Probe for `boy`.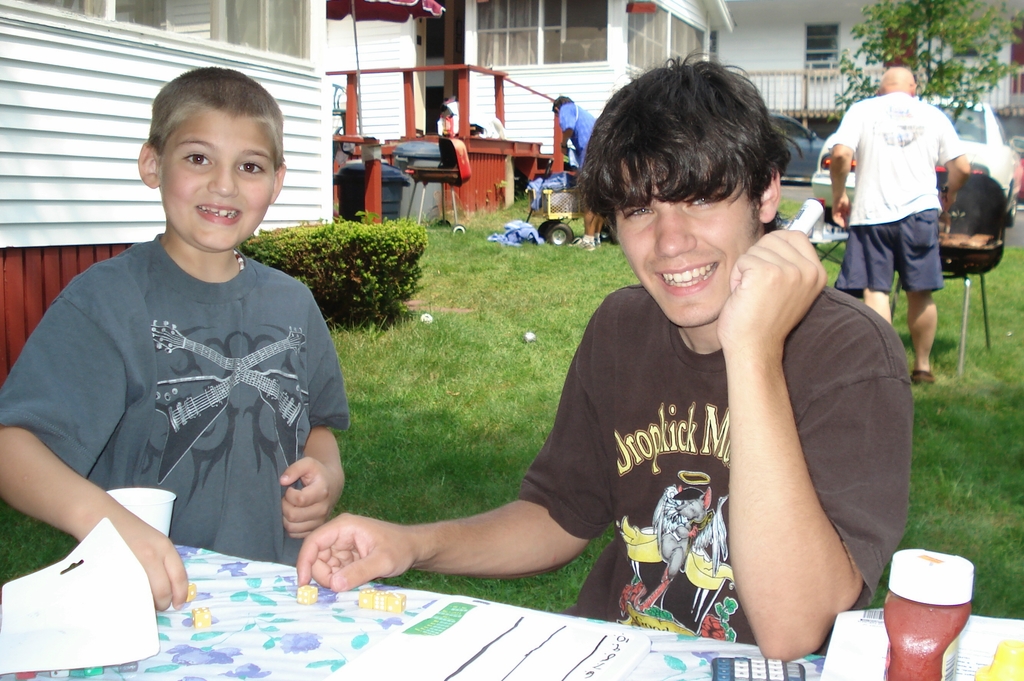
Probe result: <box>0,60,346,567</box>.
